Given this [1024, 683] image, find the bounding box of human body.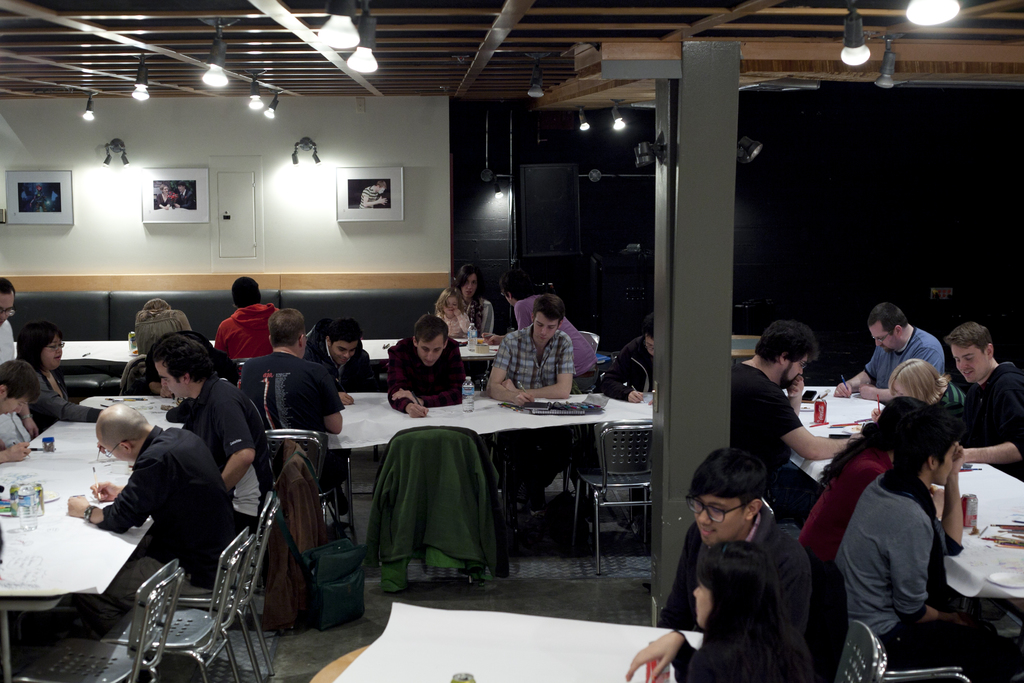
Rect(357, 184, 388, 208).
